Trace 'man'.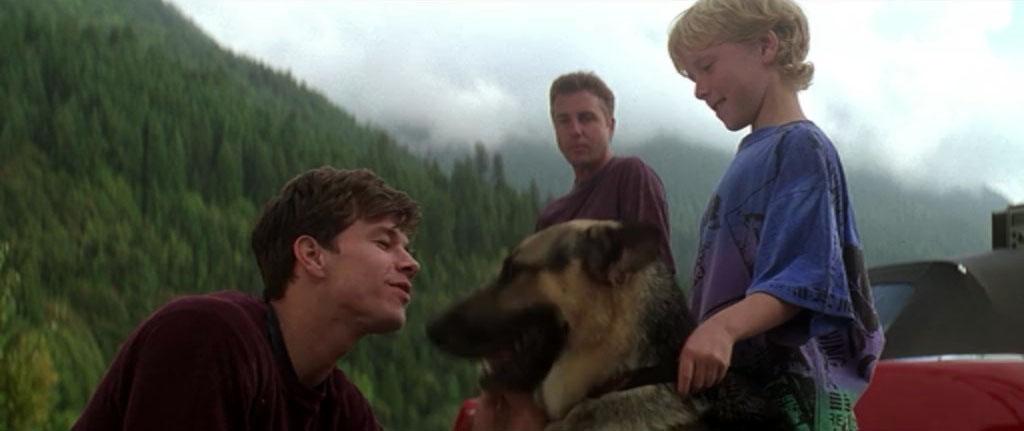
Traced to Rect(527, 69, 679, 284).
